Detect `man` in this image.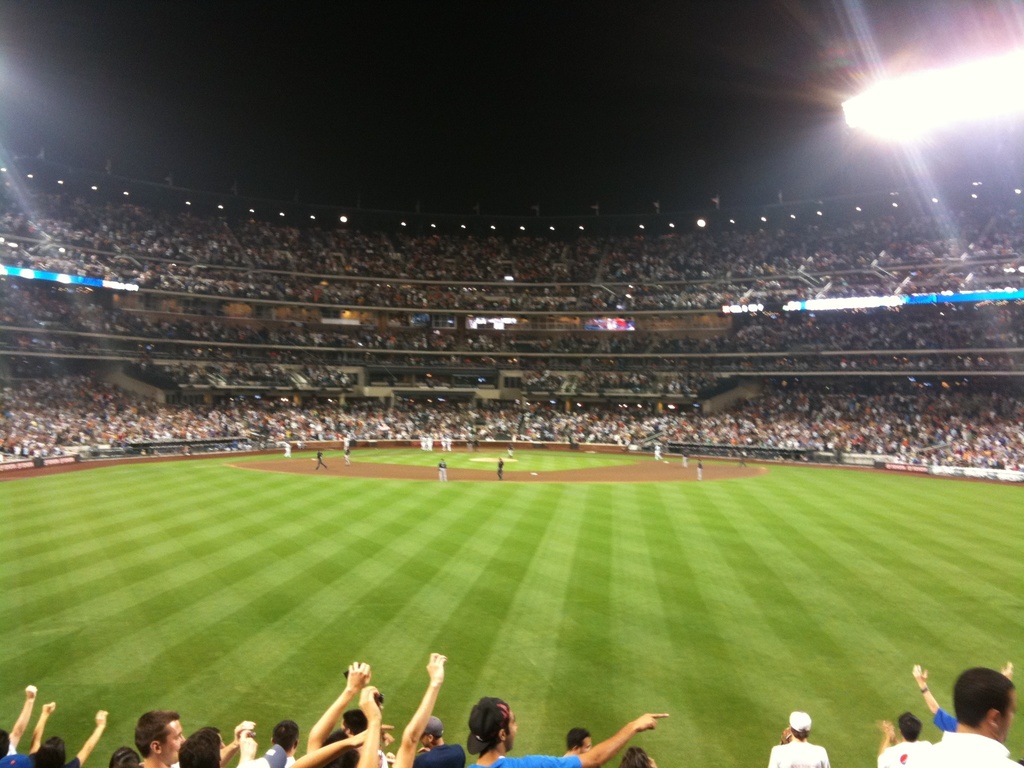
Detection: [870, 712, 935, 767].
